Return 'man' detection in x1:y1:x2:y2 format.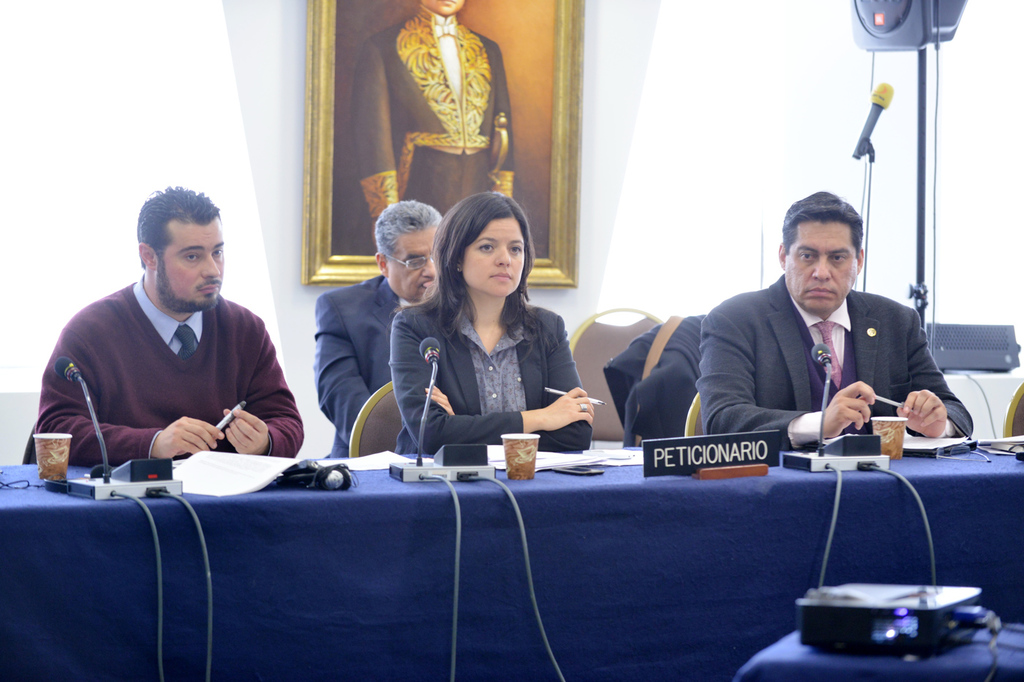
701:194:976:463.
